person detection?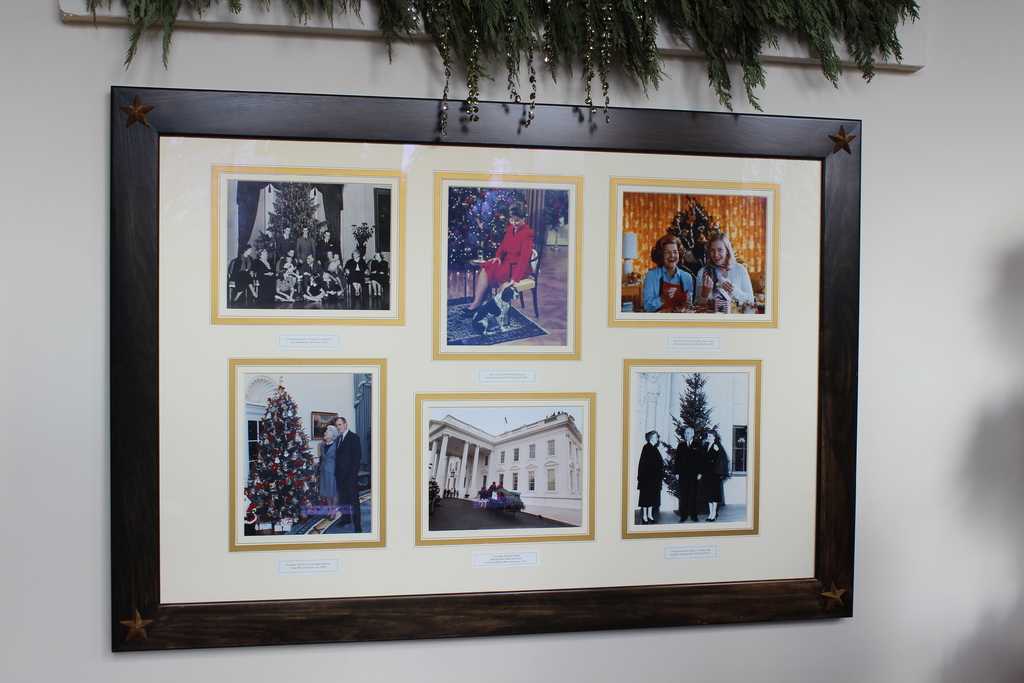
(left=691, top=230, right=756, bottom=314)
